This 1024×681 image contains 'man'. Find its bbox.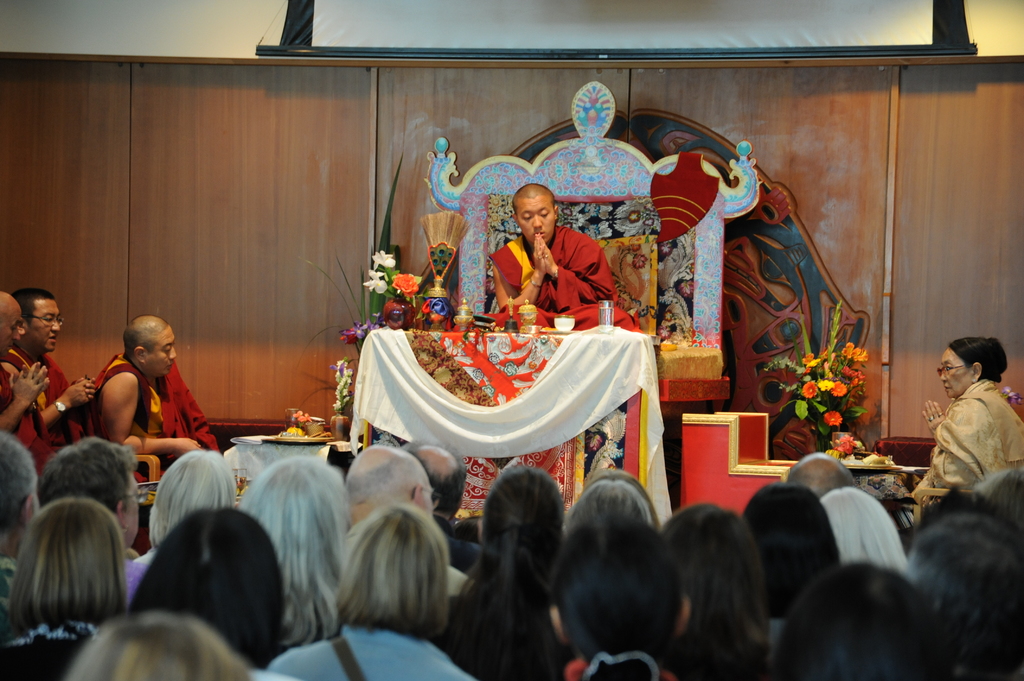
73,312,209,481.
